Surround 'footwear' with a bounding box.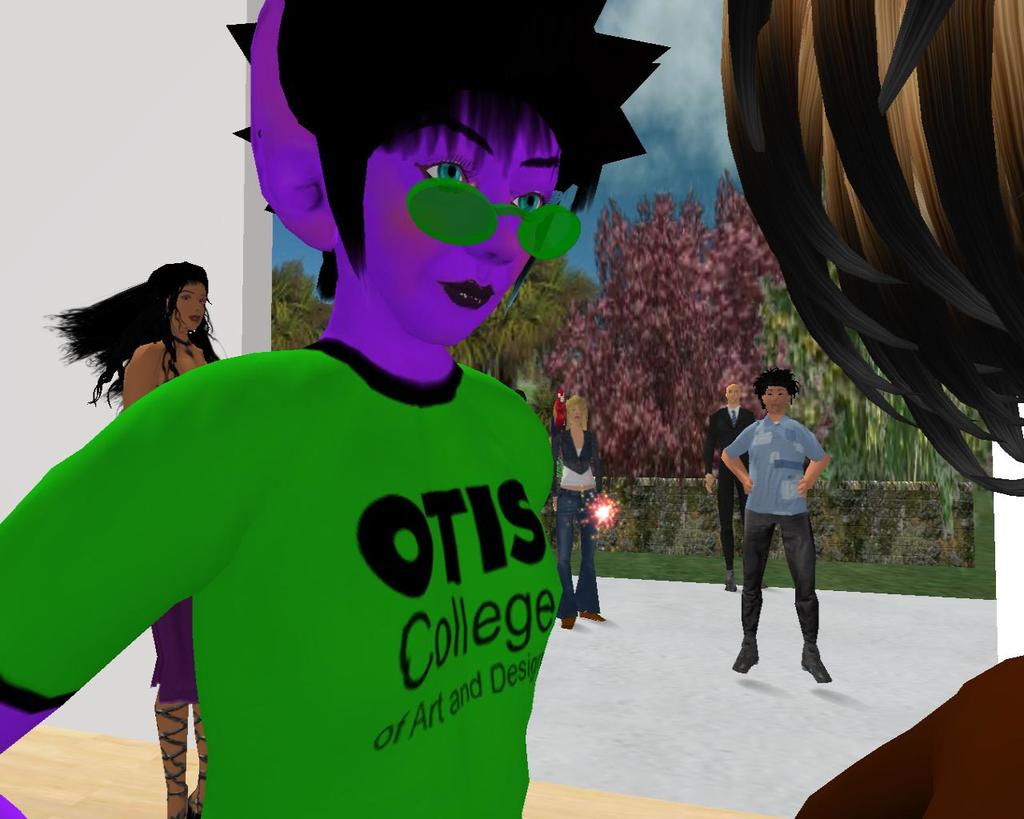
801,641,834,688.
